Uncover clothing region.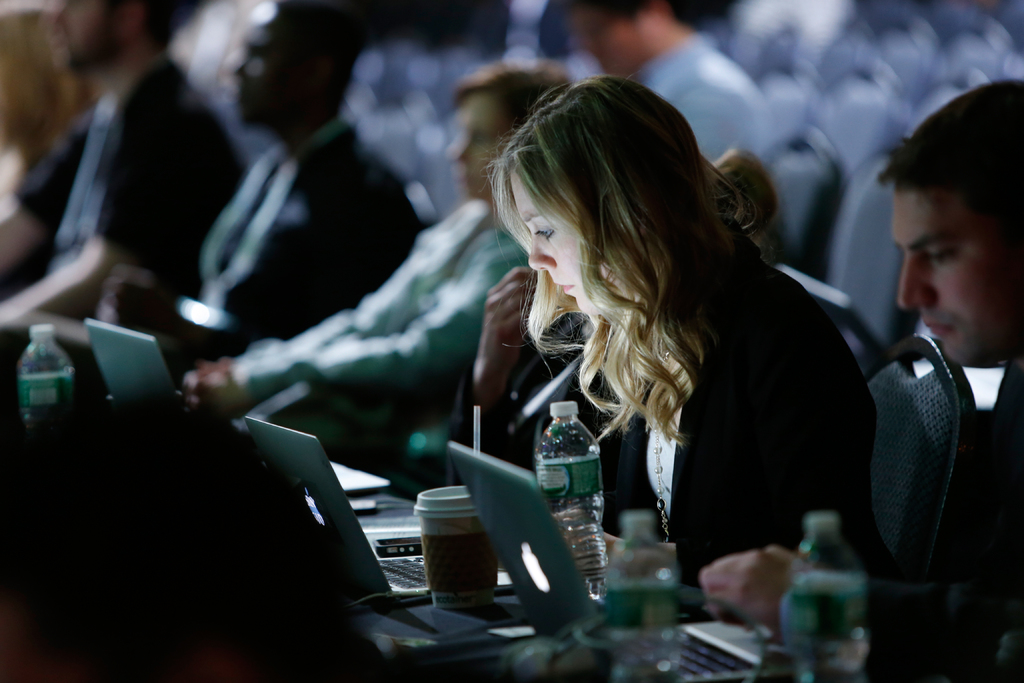
Uncovered: [11,55,252,333].
